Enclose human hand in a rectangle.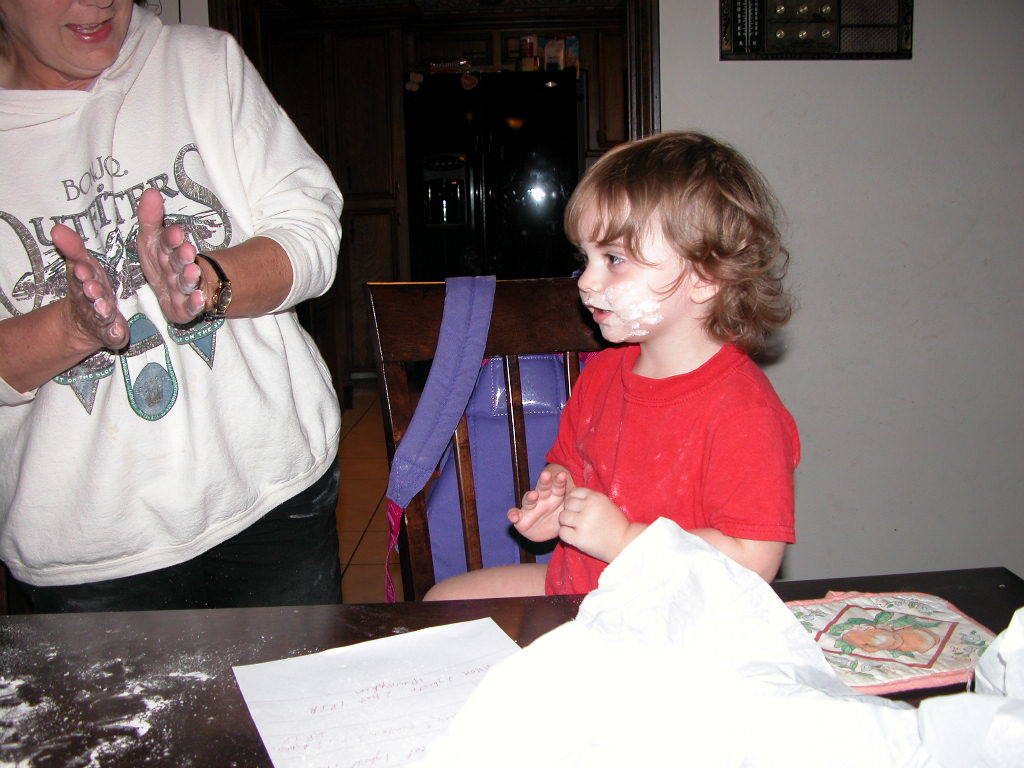
135, 186, 209, 323.
